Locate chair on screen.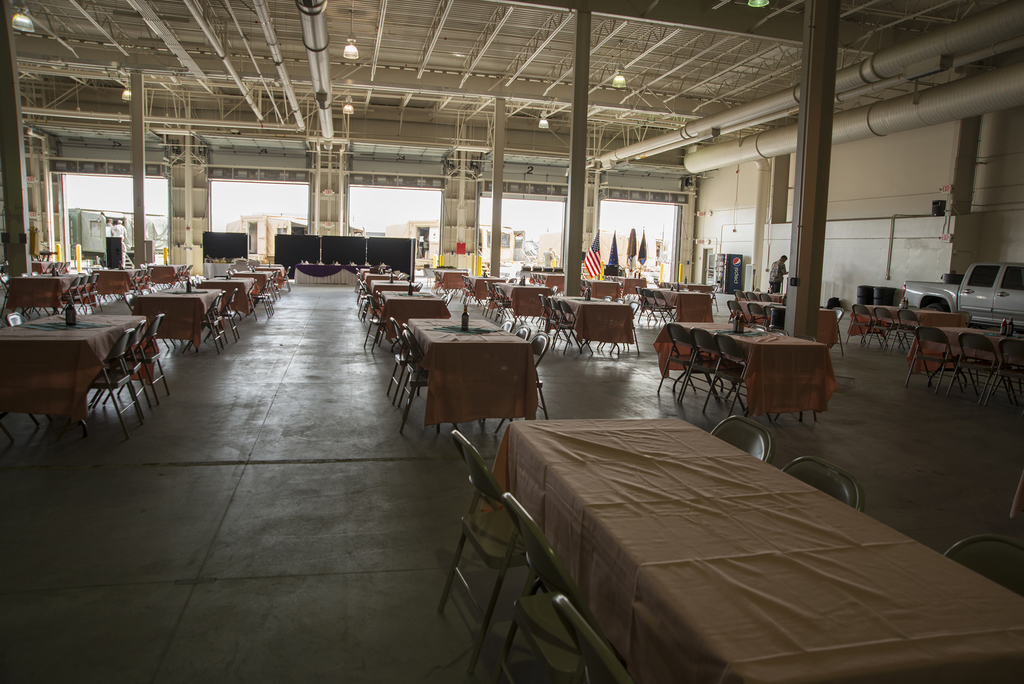
On screen at locate(8, 312, 26, 325).
